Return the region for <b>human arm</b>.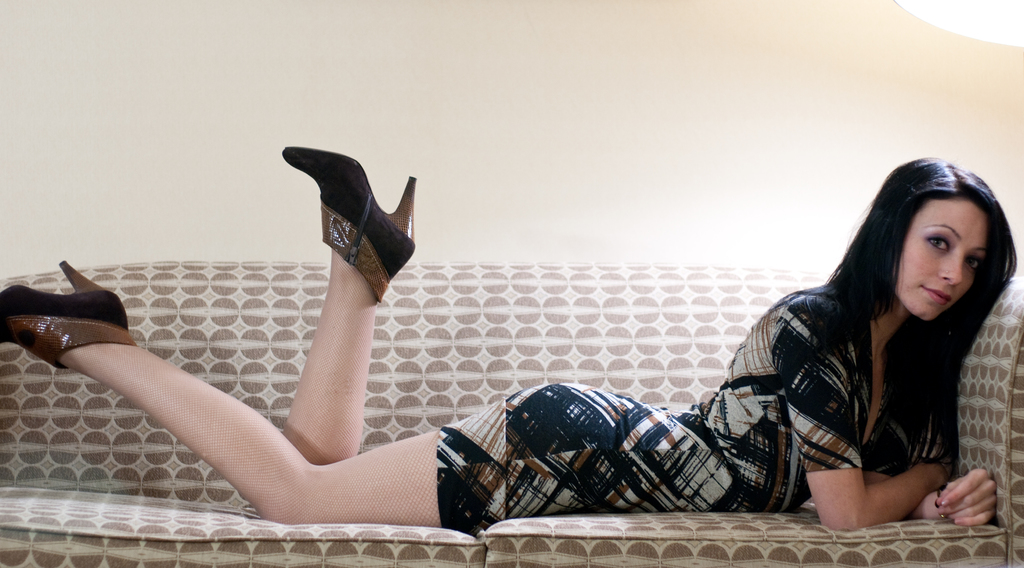
{"x1": 905, "y1": 386, "x2": 997, "y2": 526}.
